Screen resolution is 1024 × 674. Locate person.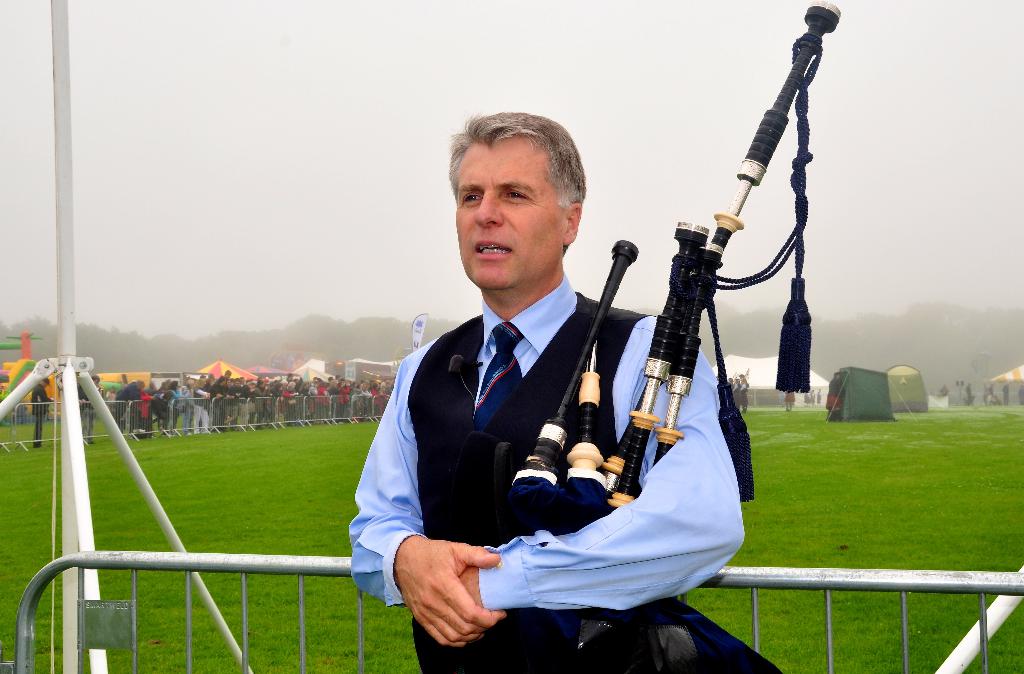
[31,379,56,439].
